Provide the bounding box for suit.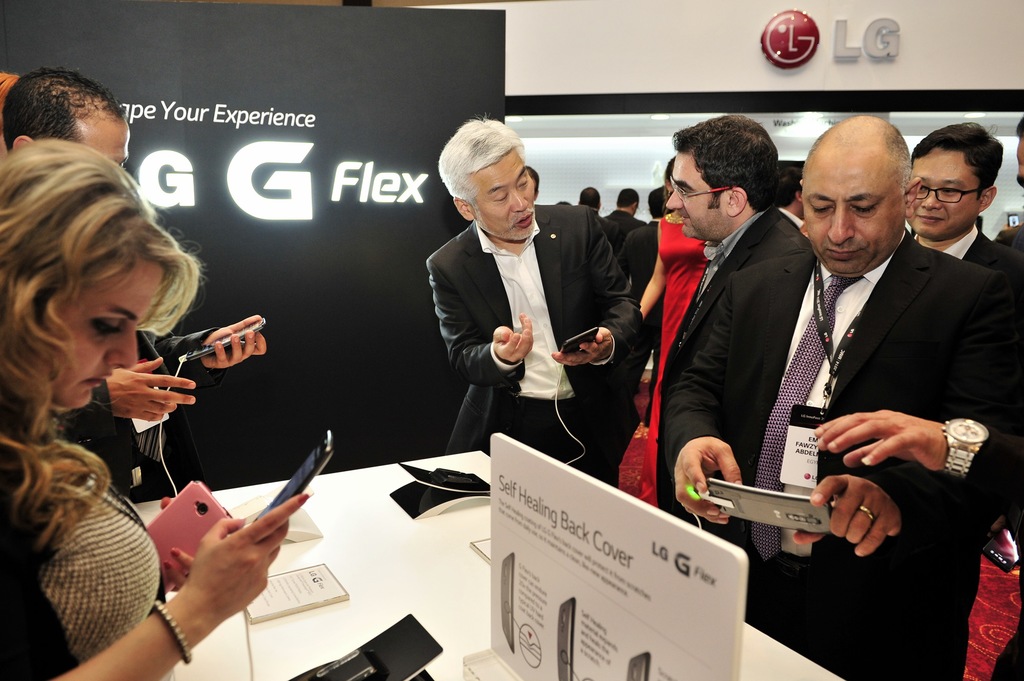
locate(663, 230, 1023, 680).
